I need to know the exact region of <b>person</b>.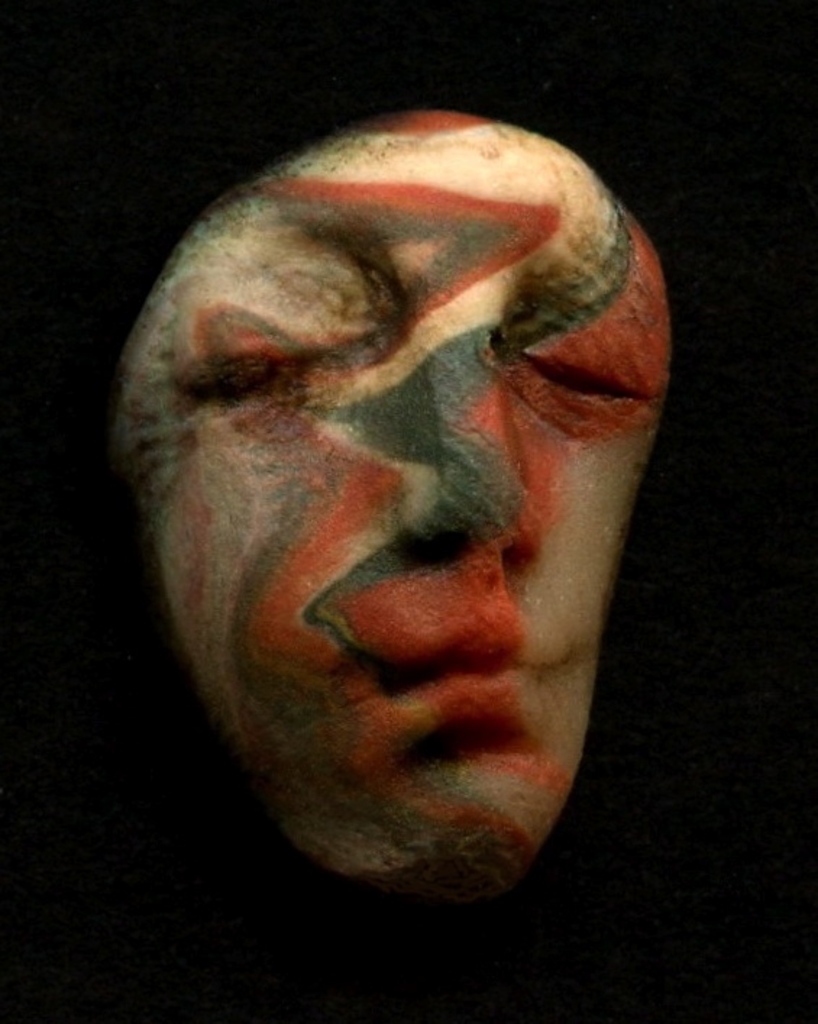
Region: locate(100, 97, 676, 892).
